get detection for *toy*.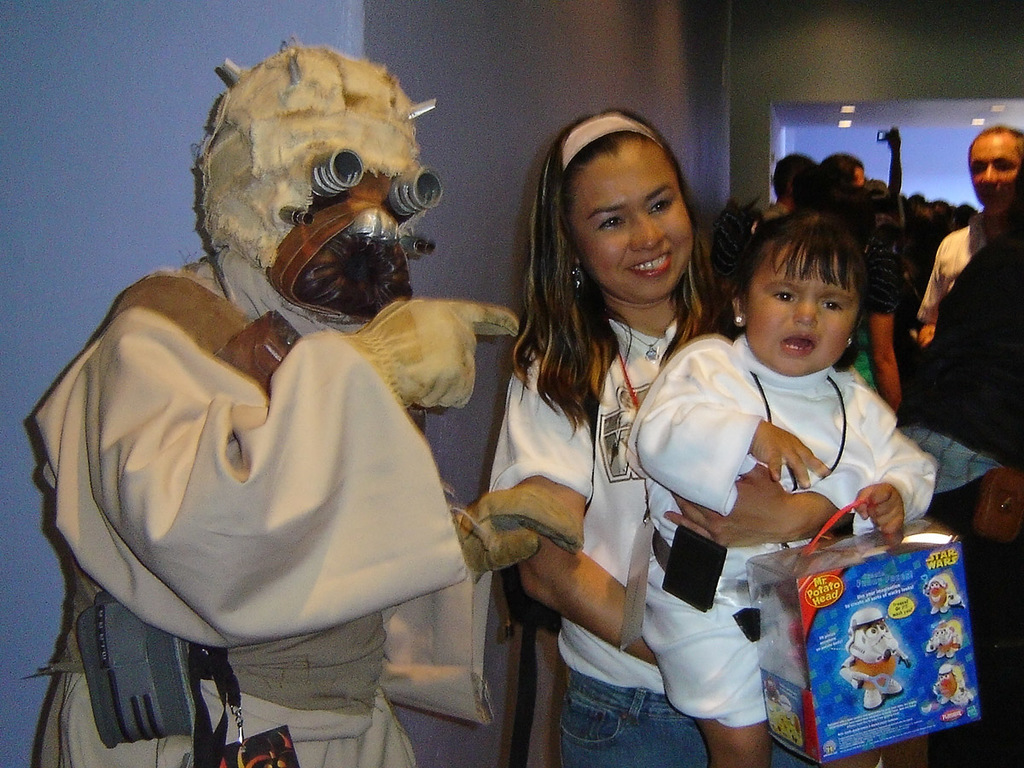
Detection: <box>922,618,963,660</box>.
